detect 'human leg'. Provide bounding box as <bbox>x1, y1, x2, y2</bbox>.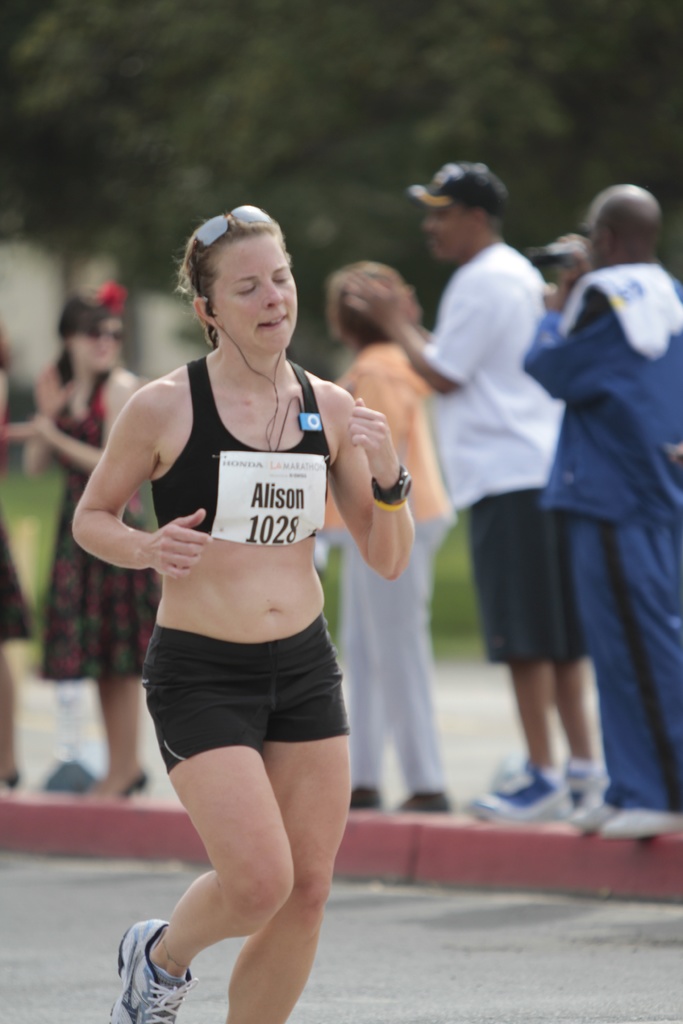
<bbox>582, 492, 682, 828</bbox>.
